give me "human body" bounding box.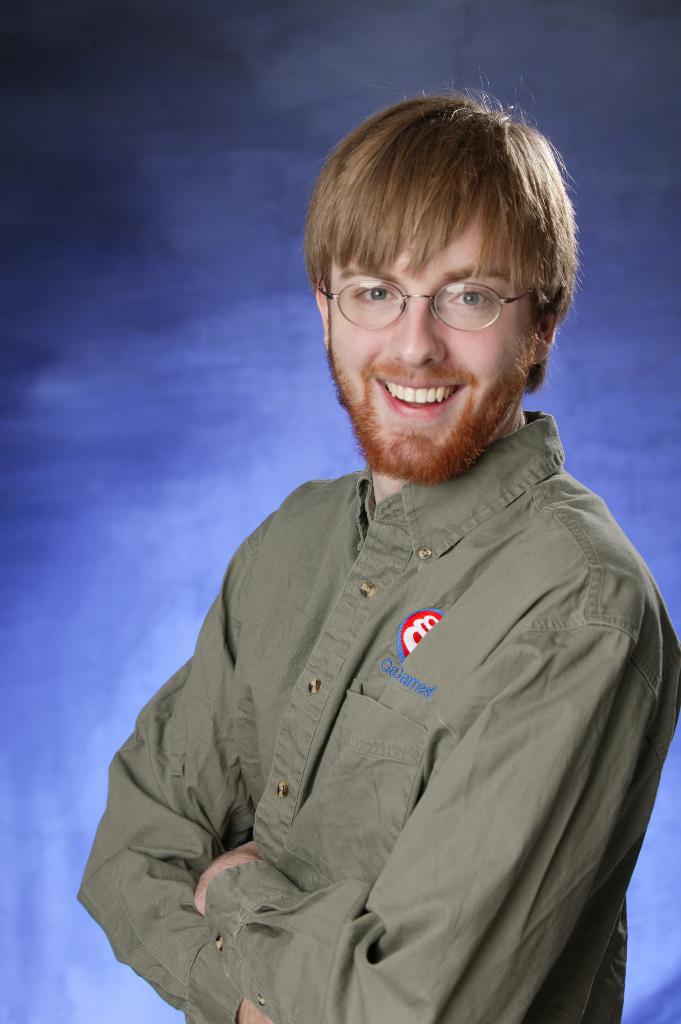
pyautogui.locateOnScreen(79, 79, 680, 1023).
